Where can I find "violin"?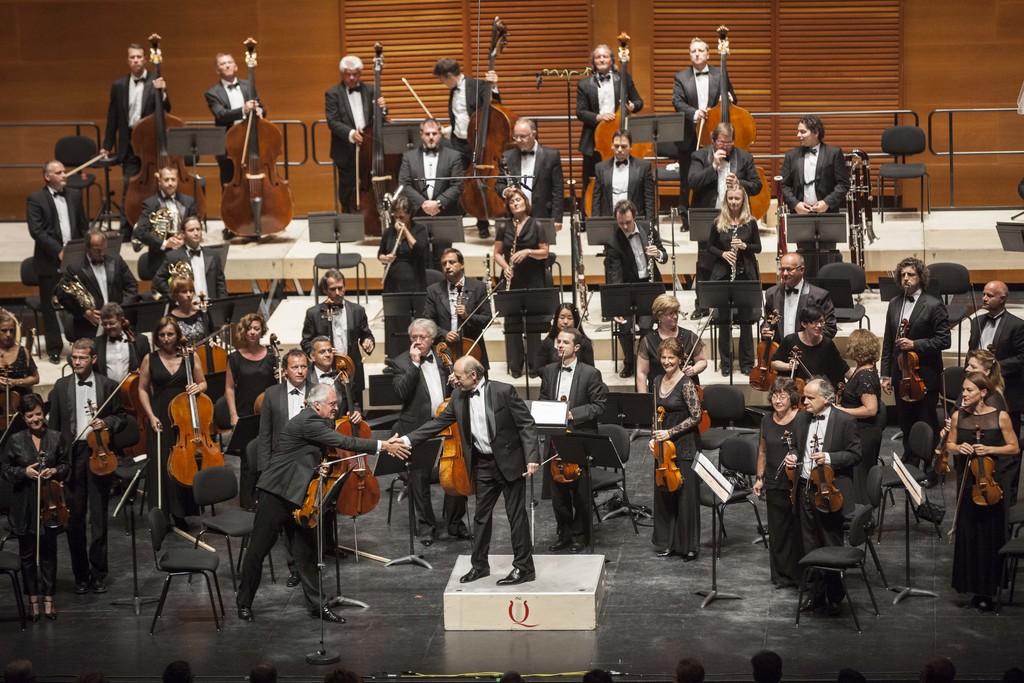
You can find it at bbox=(318, 292, 355, 383).
